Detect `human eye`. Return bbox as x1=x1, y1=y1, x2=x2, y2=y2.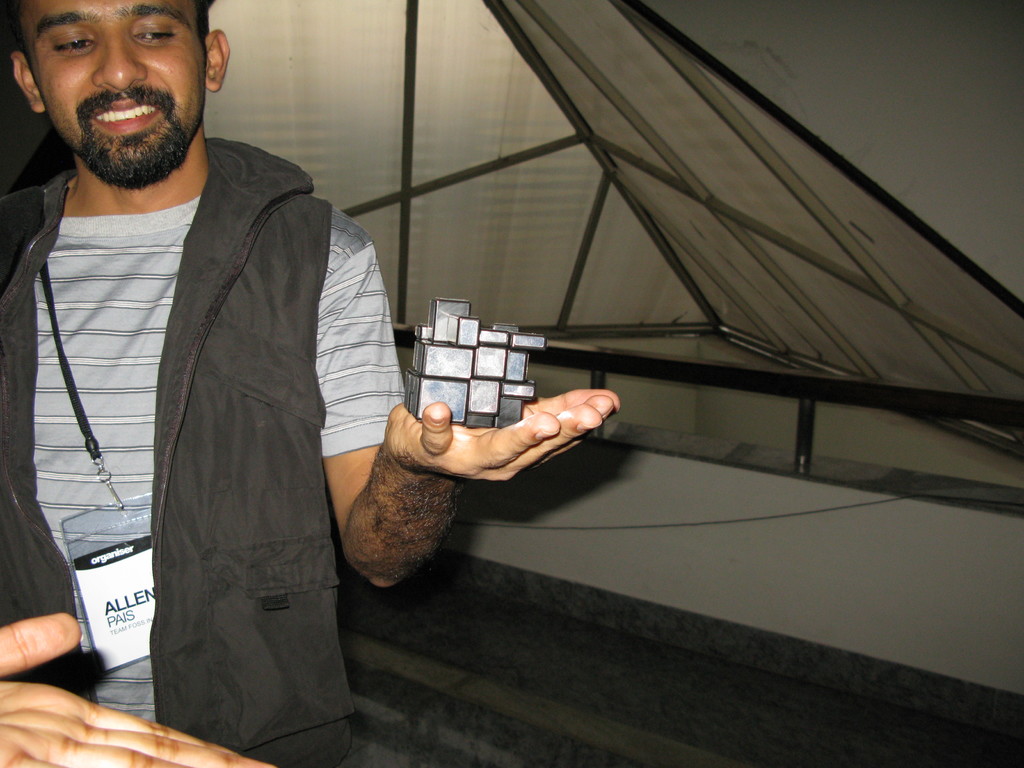
x1=46, y1=25, x2=93, y2=60.
